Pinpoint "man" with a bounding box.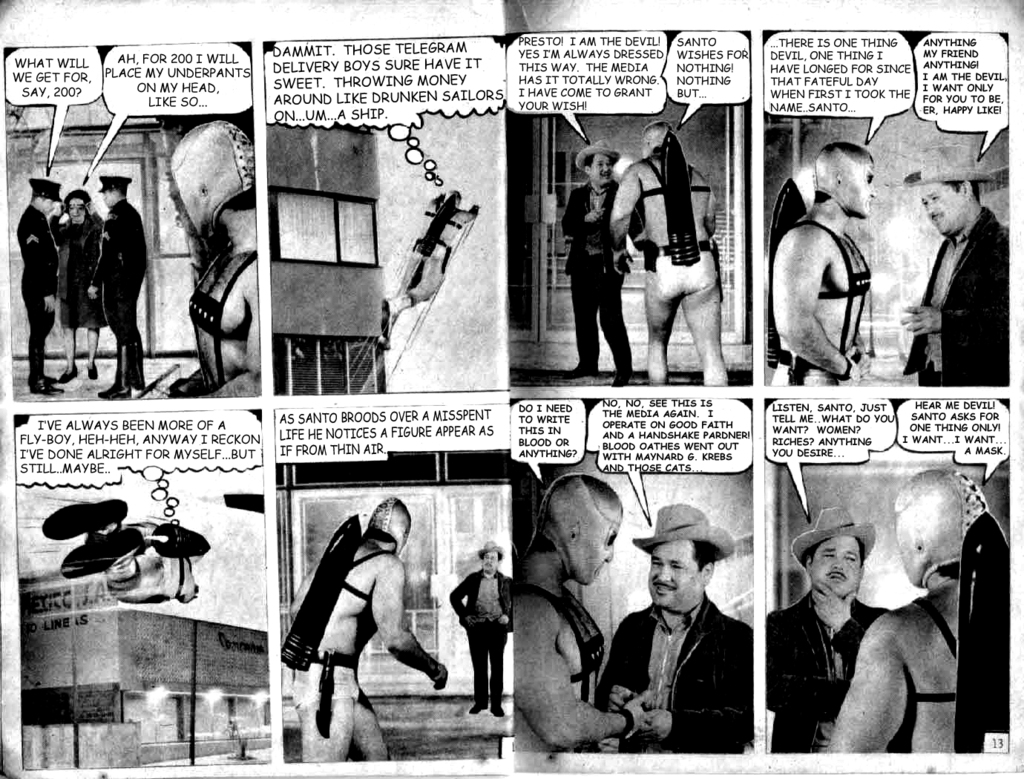
(left=288, top=498, right=447, bottom=761).
